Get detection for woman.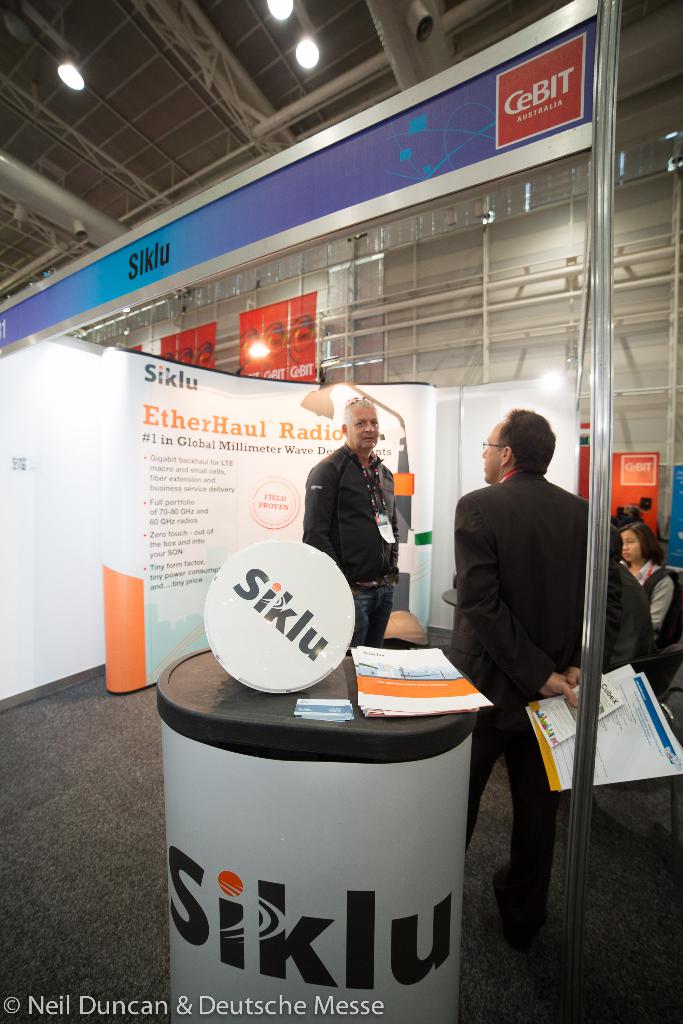
Detection: crop(616, 520, 678, 652).
